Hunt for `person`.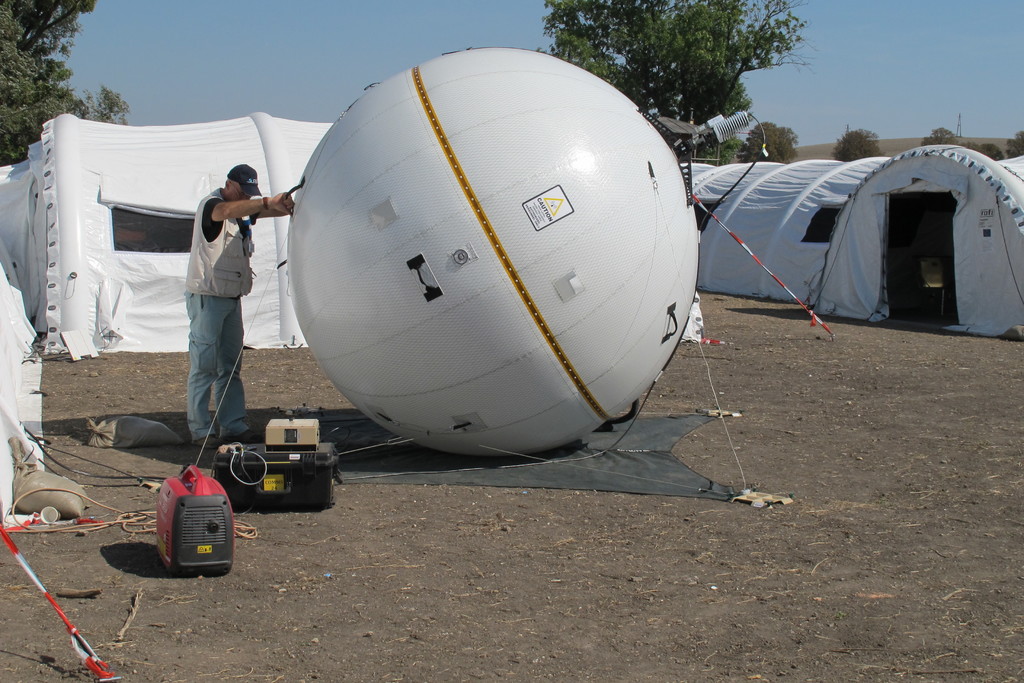
Hunted down at region(164, 140, 264, 466).
